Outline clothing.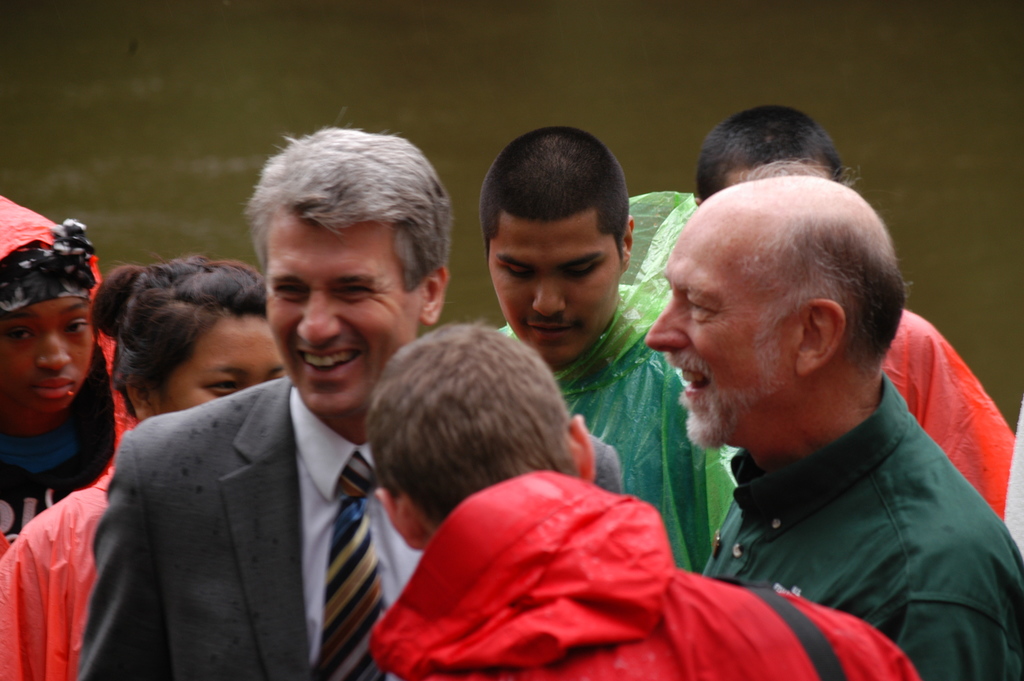
Outline: box=[1005, 416, 1023, 552].
